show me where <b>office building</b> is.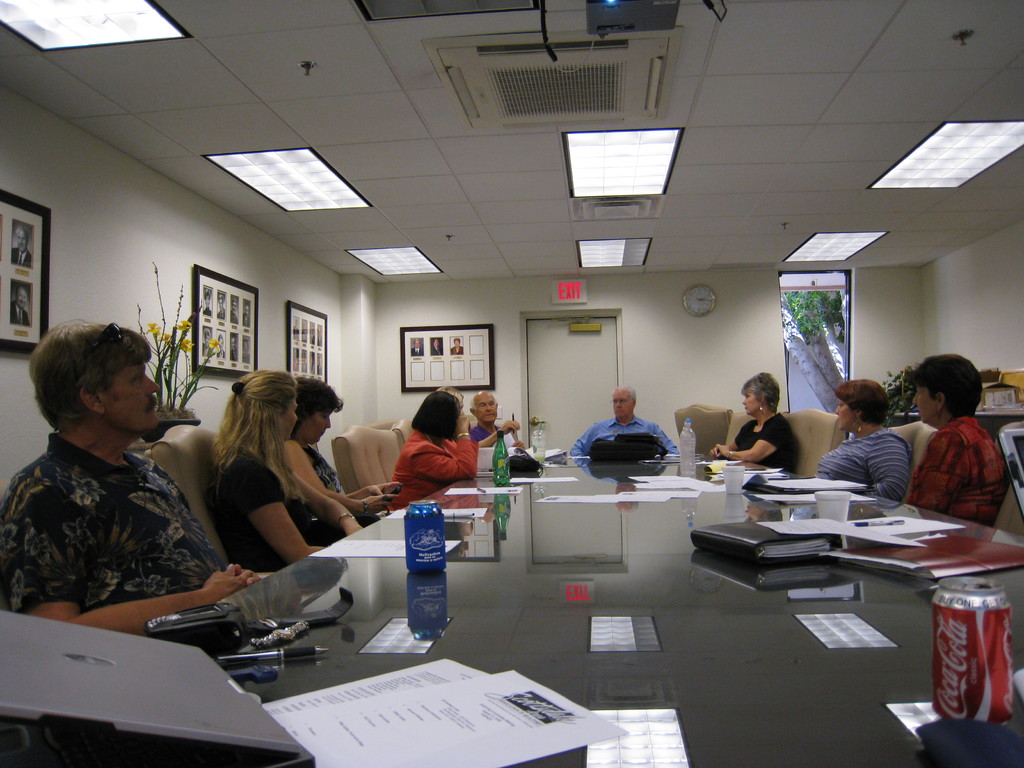
<b>office building</b> is at (left=68, top=22, right=975, bottom=767).
